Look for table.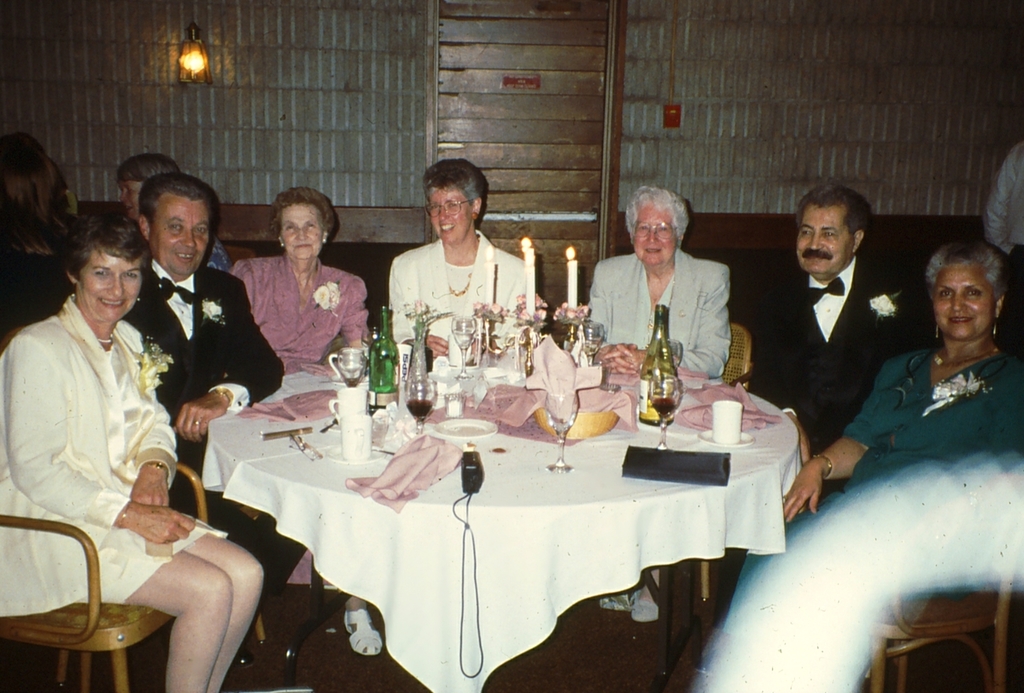
Found: 186 359 846 670.
